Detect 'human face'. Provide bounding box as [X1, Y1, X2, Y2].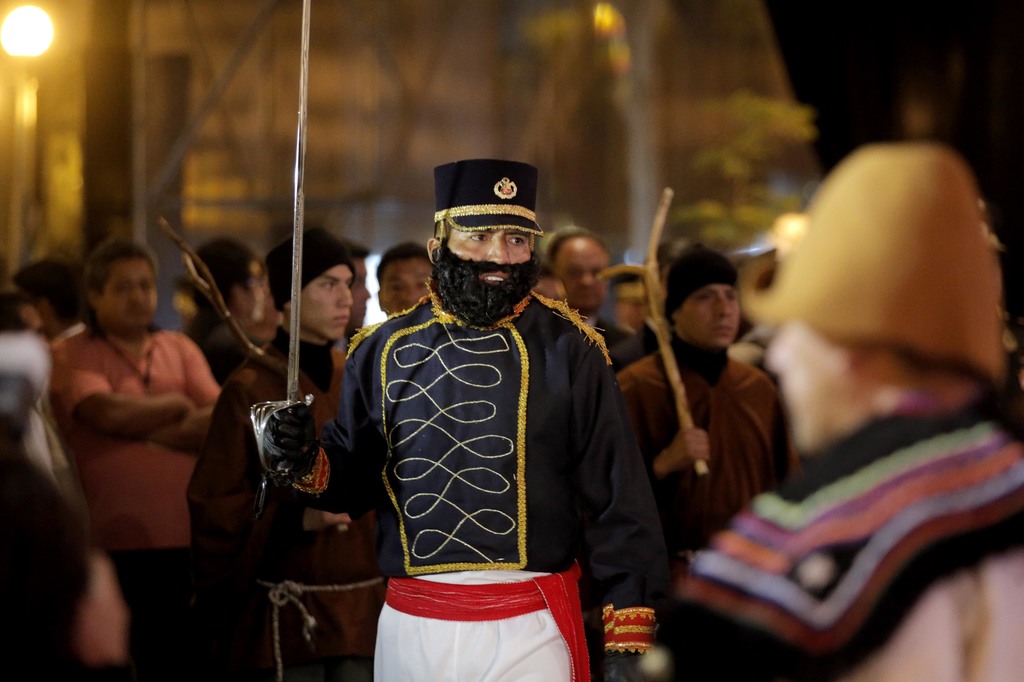
[378, 258, 433, 317].
